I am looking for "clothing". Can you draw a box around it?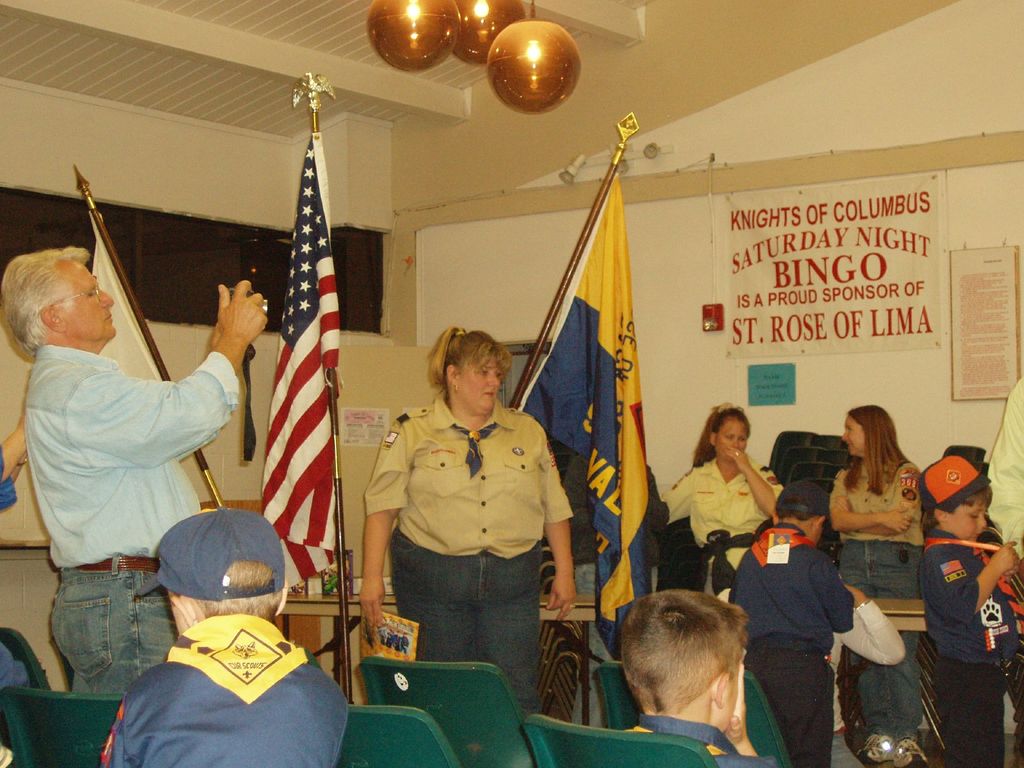
Sure, the bounding box is <region>98, 604, 360, 764</region>.
